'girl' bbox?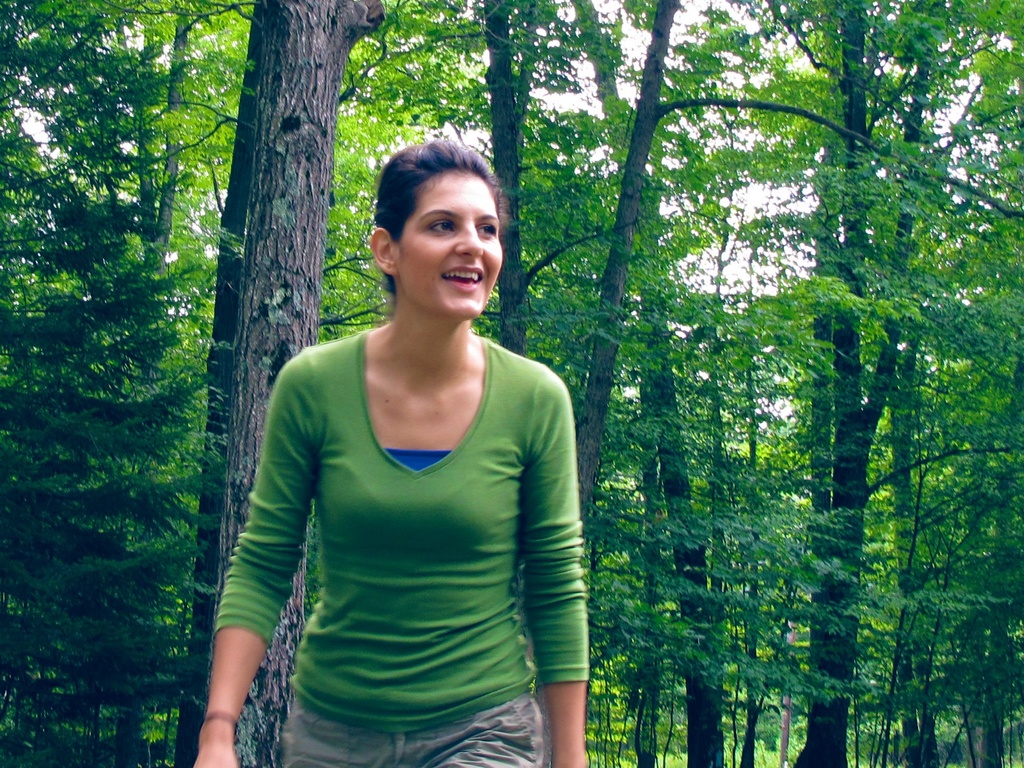
left=202, top=140, right=588, bottom=767
